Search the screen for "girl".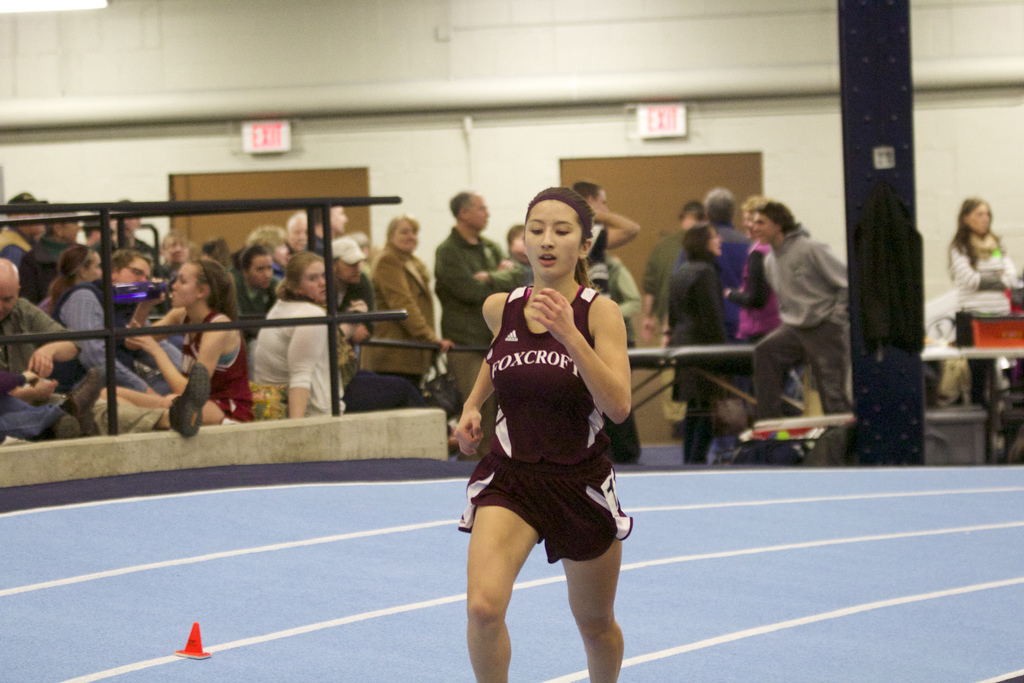
Found at [454,184,636,682].
